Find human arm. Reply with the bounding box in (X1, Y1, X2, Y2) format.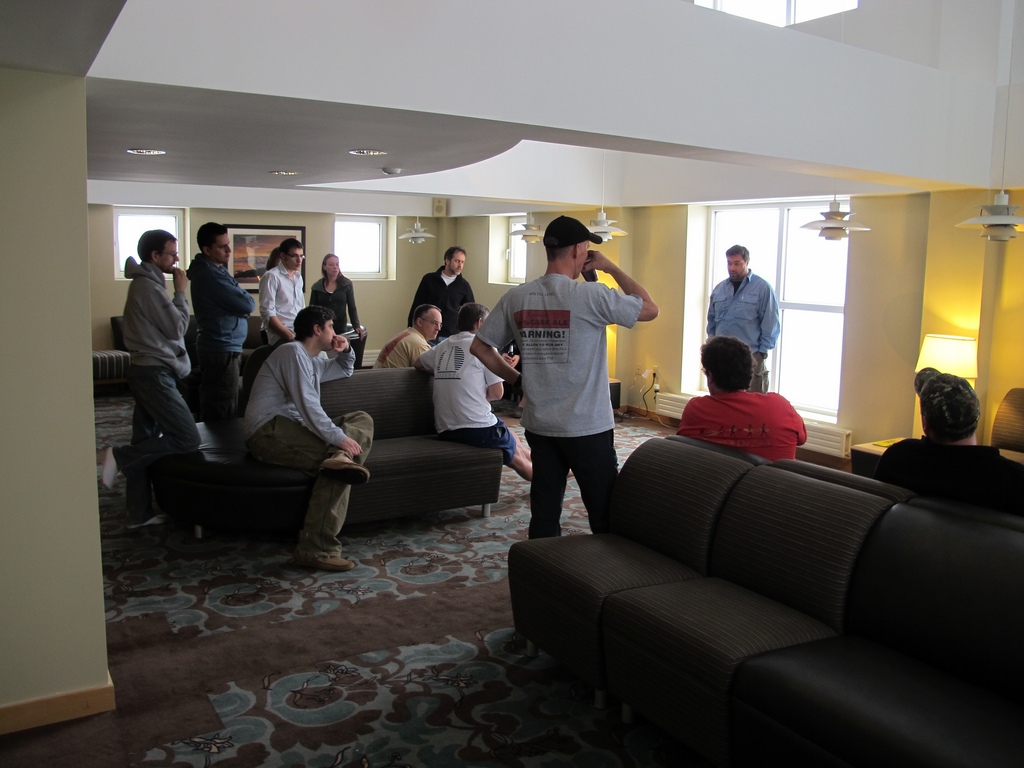
(252, 270, 300, 344).
